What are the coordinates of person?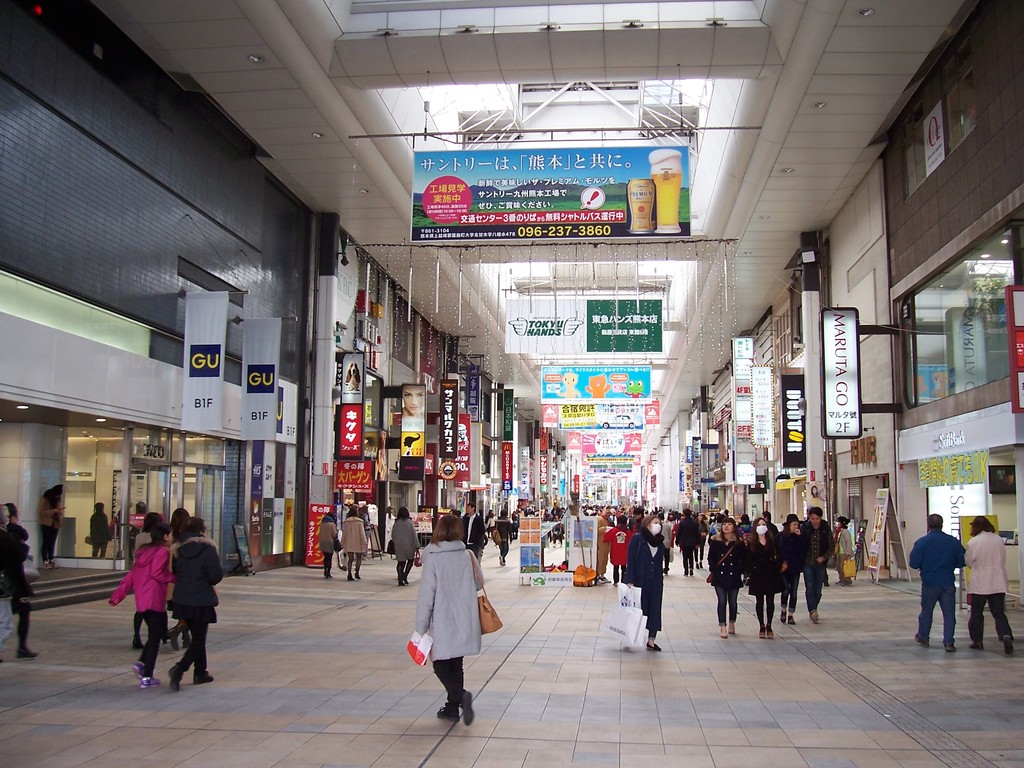
region(623, 512, 665, 652).
